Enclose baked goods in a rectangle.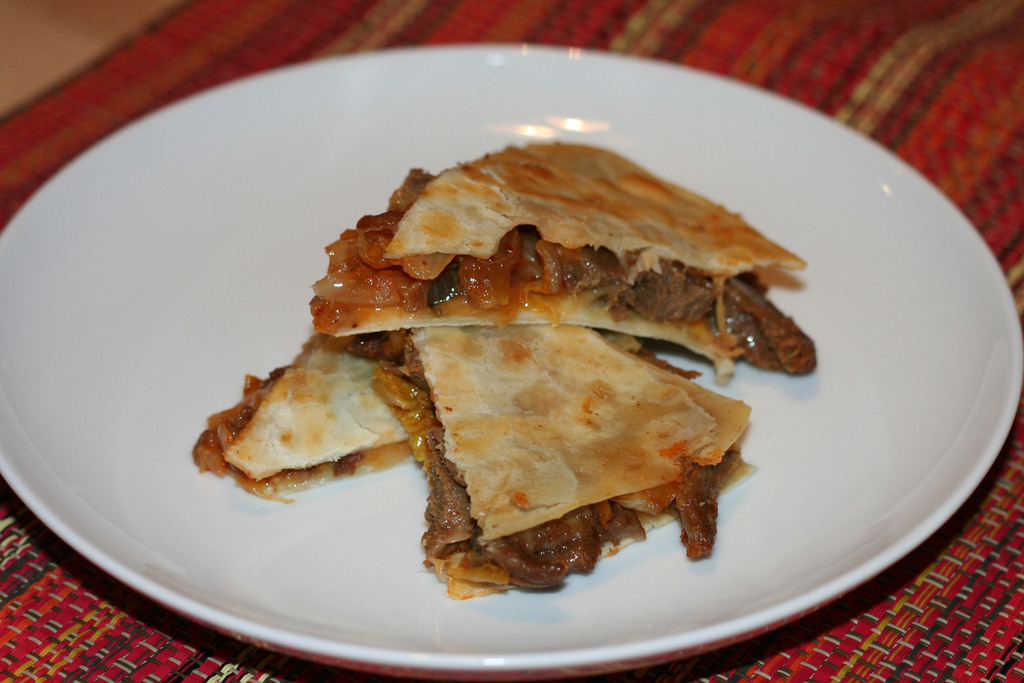
Rect(191, 325, 412, 497).
